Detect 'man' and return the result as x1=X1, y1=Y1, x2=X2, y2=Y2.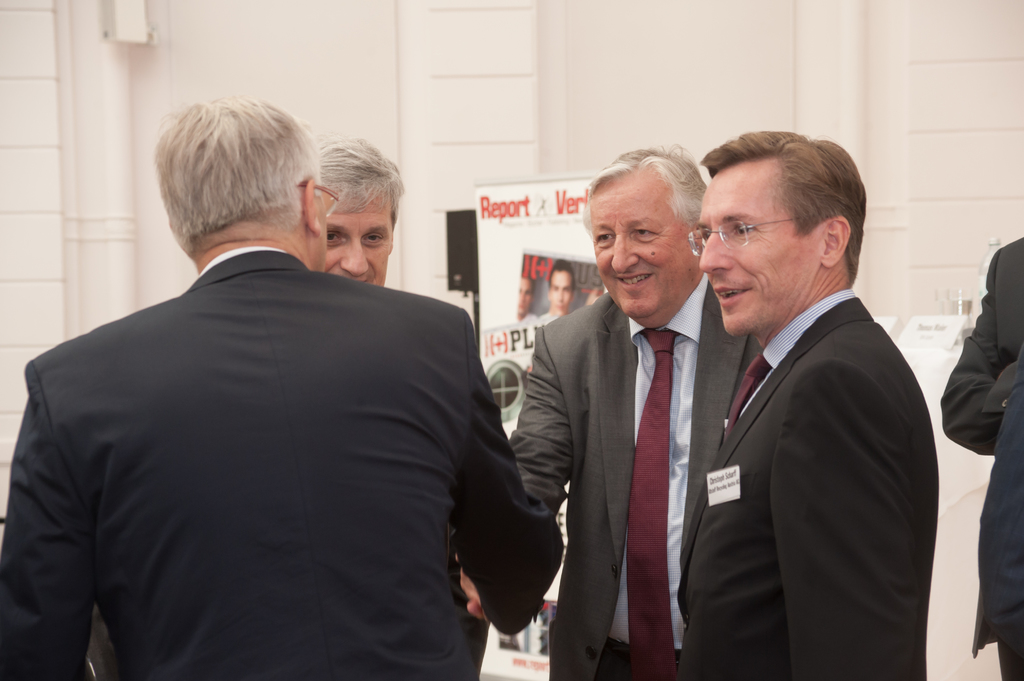
x1=452, y1=145, x2=767, y2=680.
